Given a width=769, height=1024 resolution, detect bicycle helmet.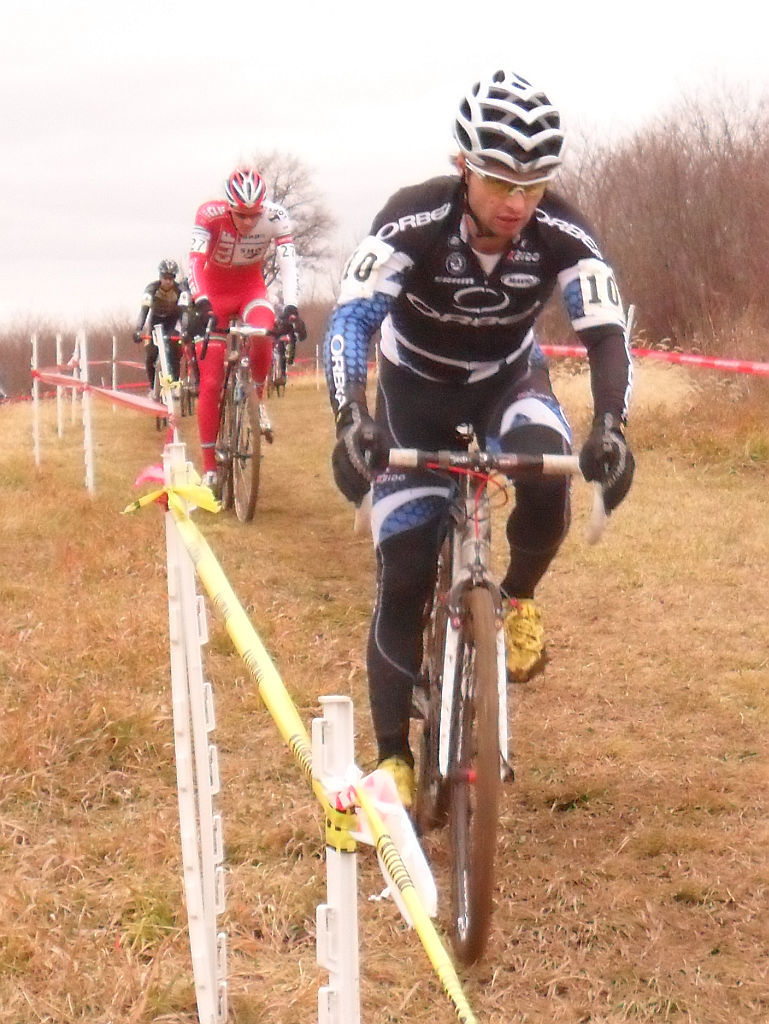
pyautogui.locateOnScreen(454, 63, 566, 170).
